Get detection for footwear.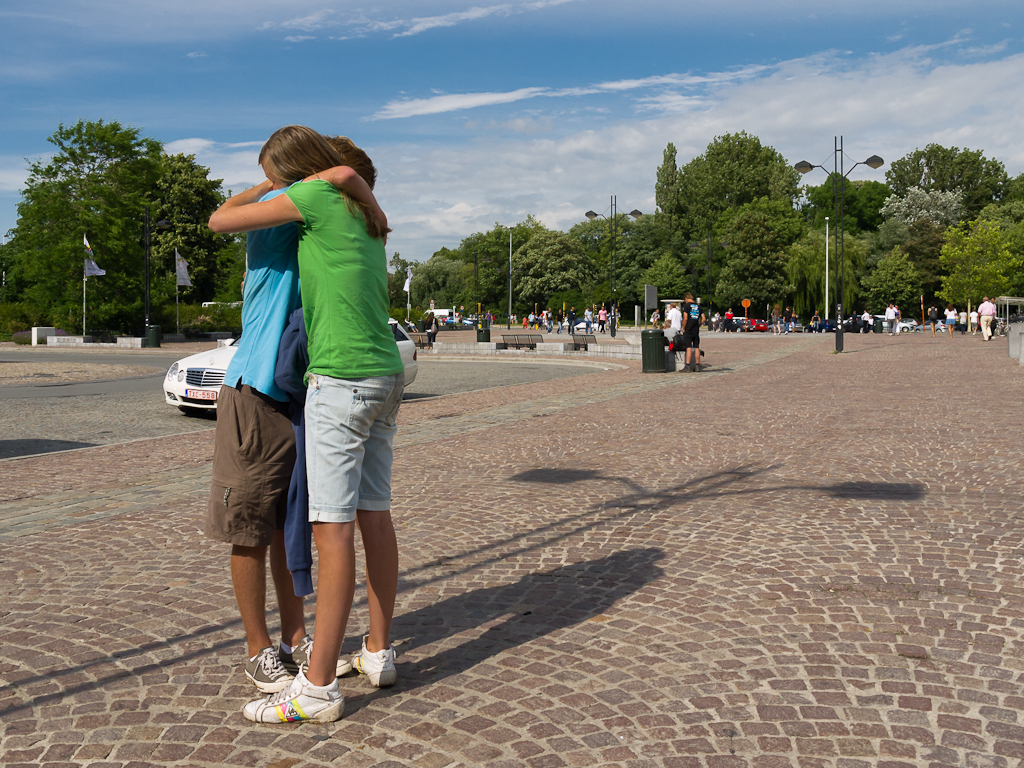
Detection: [353, 637, 401, 681].
